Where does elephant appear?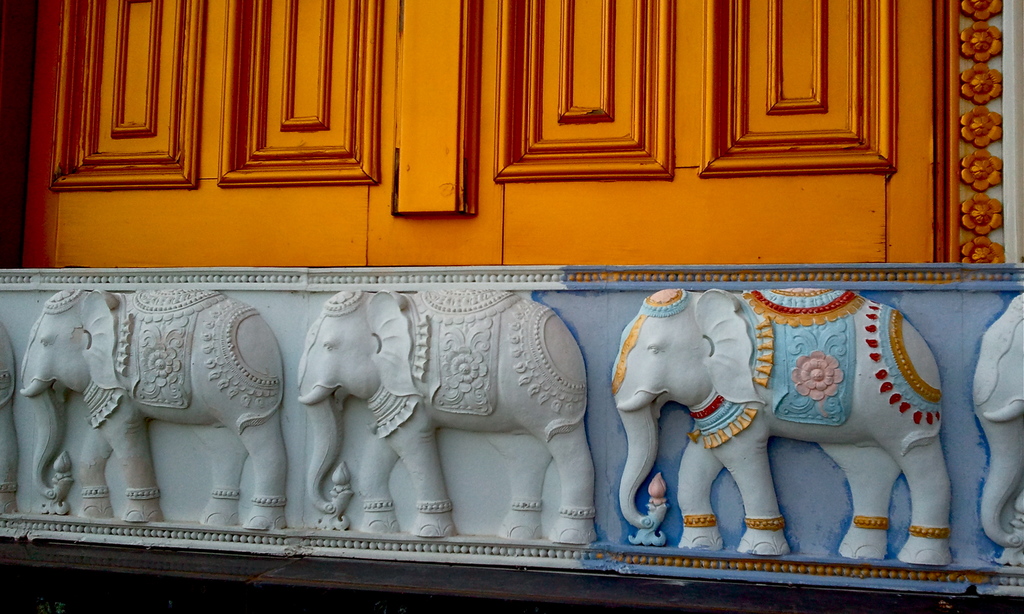
Appears at detection(975, 284, 1023, 551).
